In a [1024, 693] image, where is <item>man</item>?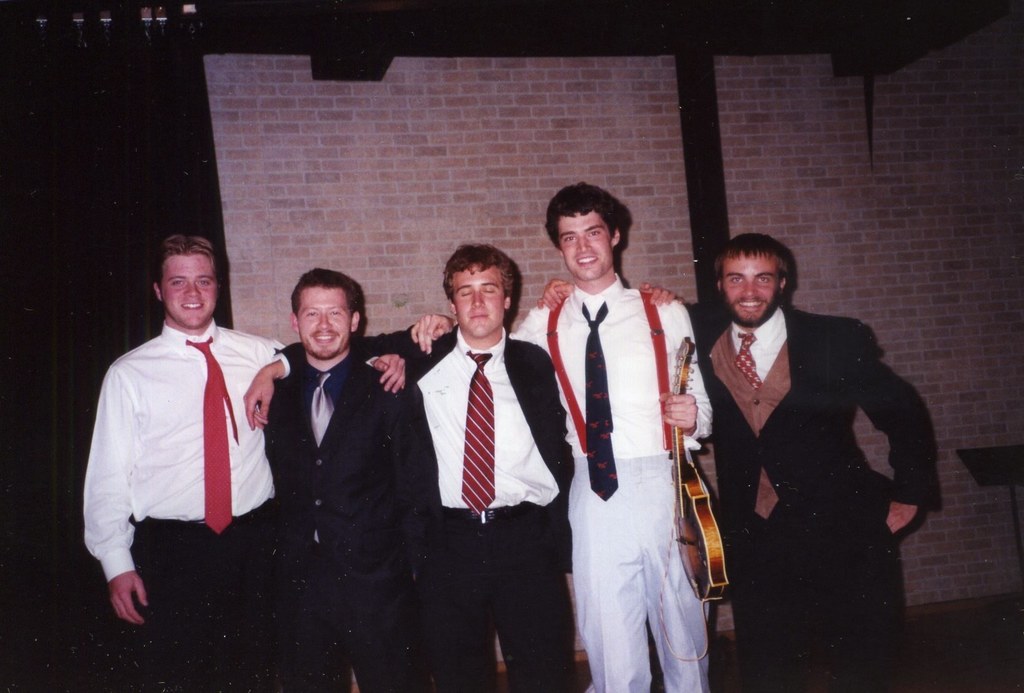
bbox=(83, 233, 406, 692).
